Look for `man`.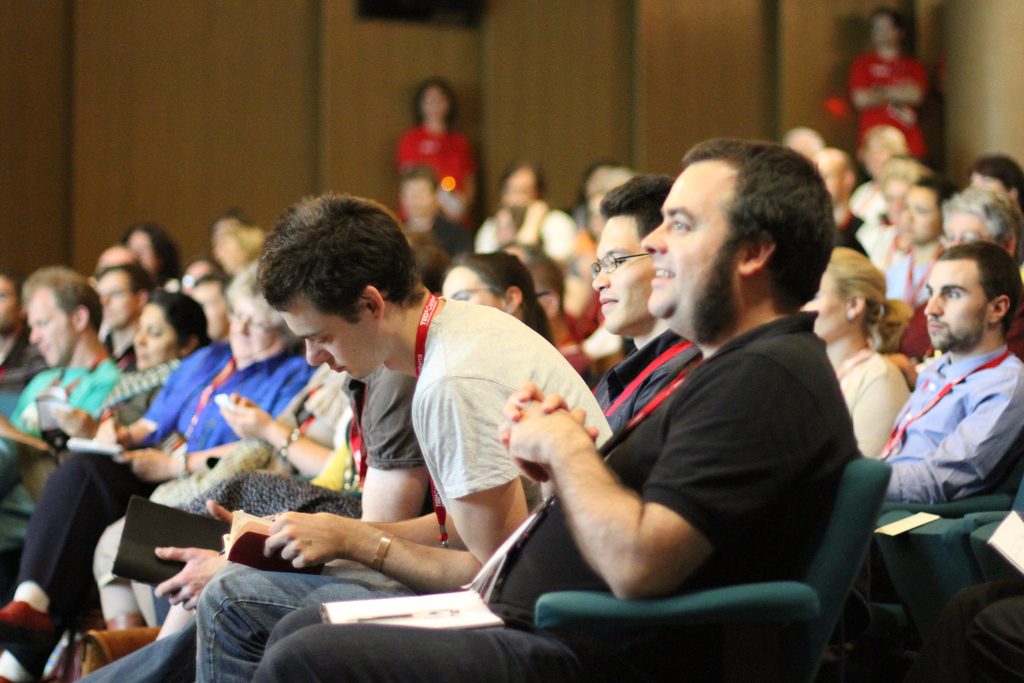
Found: left=0, top=268, right=120, bottom=557.
